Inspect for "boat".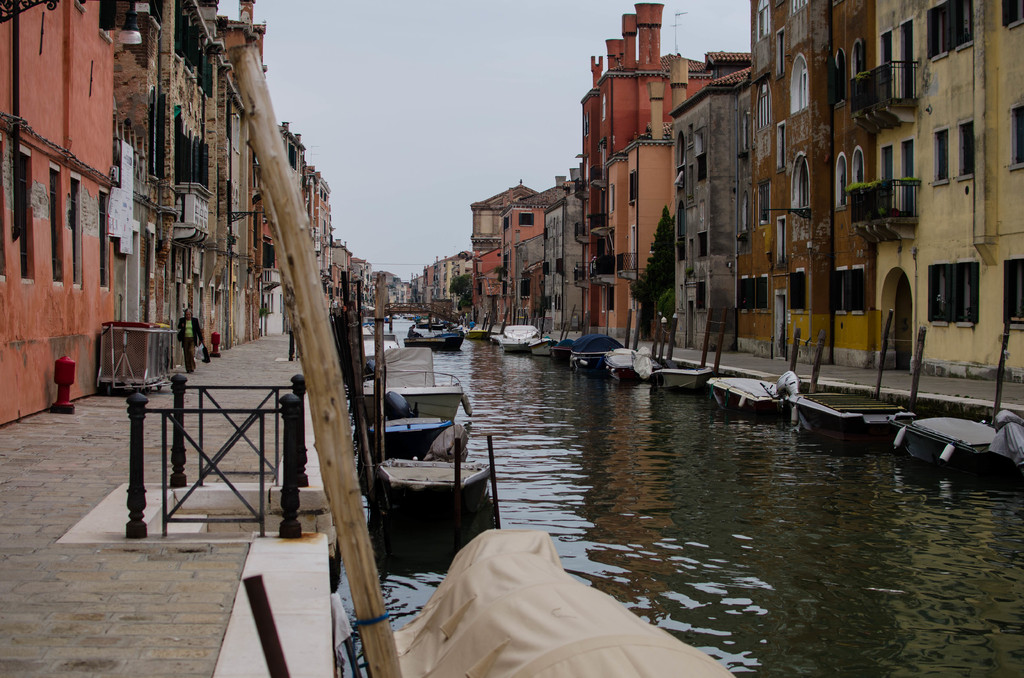
Inspection: 564/332/621/369.
